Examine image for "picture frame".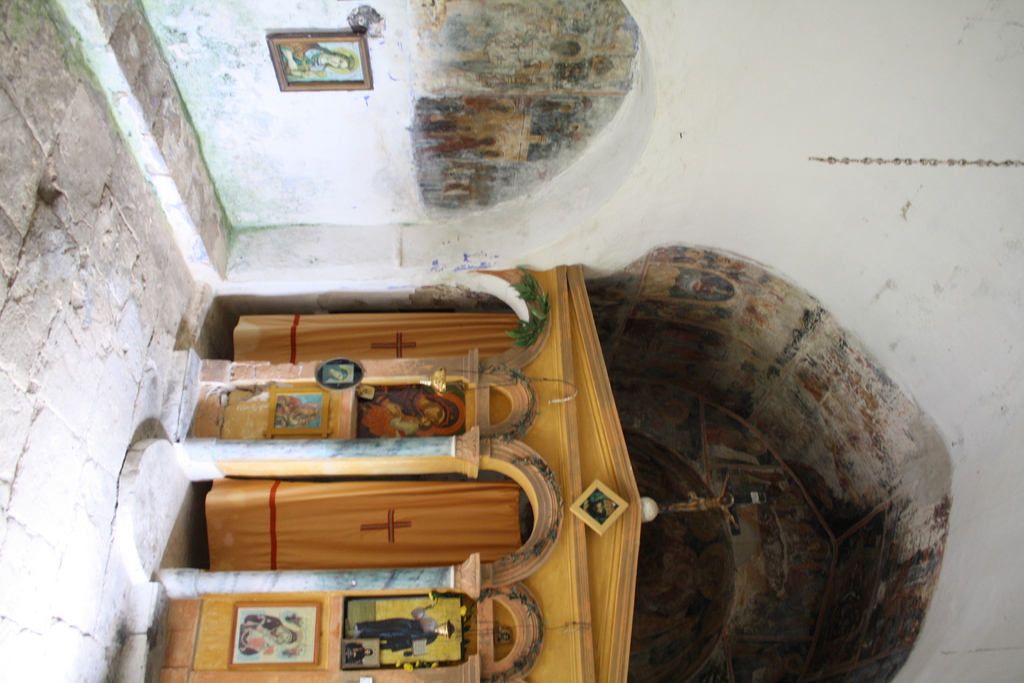
Examination result: bbox(566, 477, 630, 536).
